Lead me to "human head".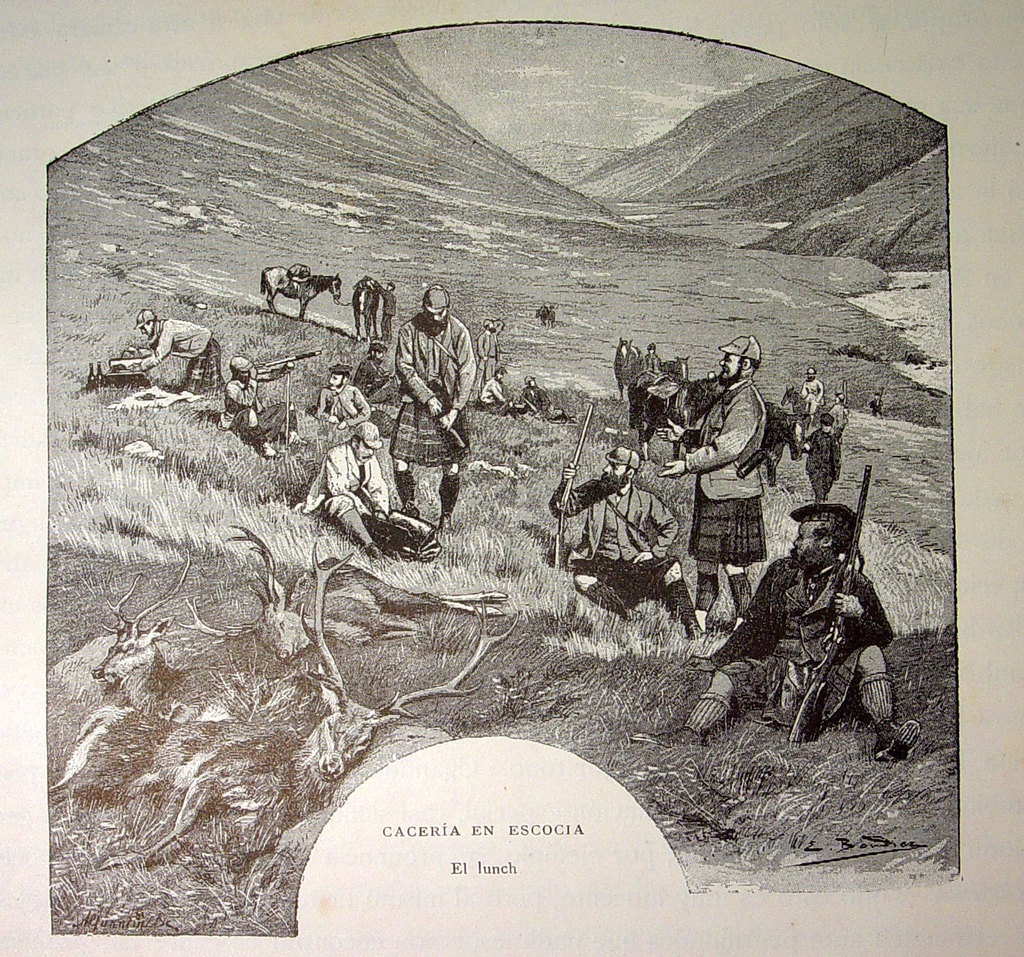
Lead to x1=138, y1=309, x2=159, y2=337.
